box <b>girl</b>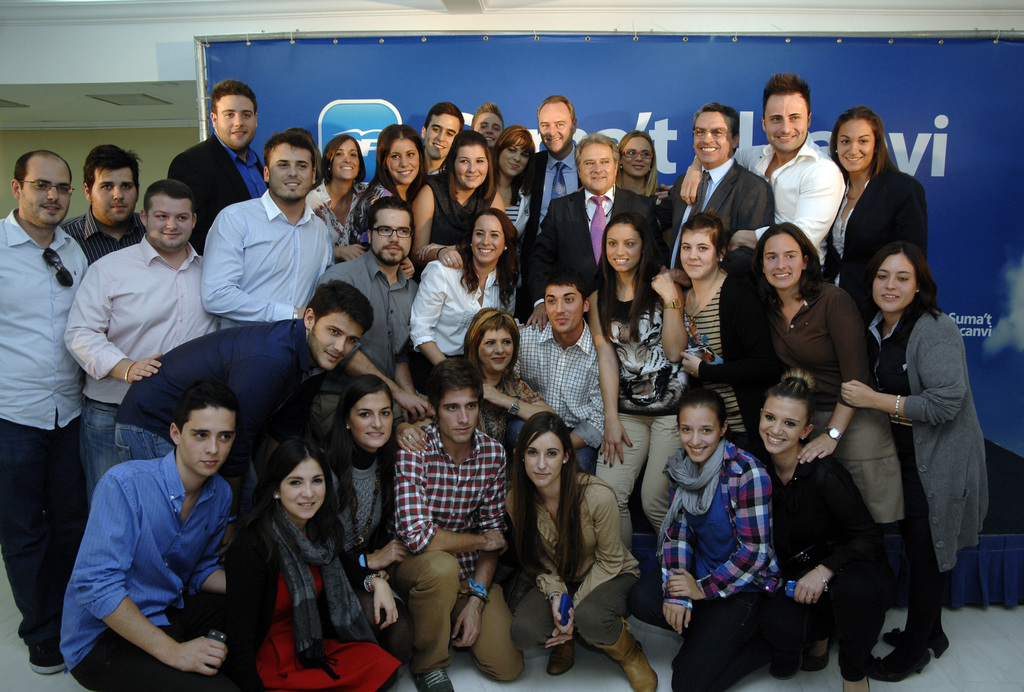
(x1=410, y1=213, x2=510, y2=385)
